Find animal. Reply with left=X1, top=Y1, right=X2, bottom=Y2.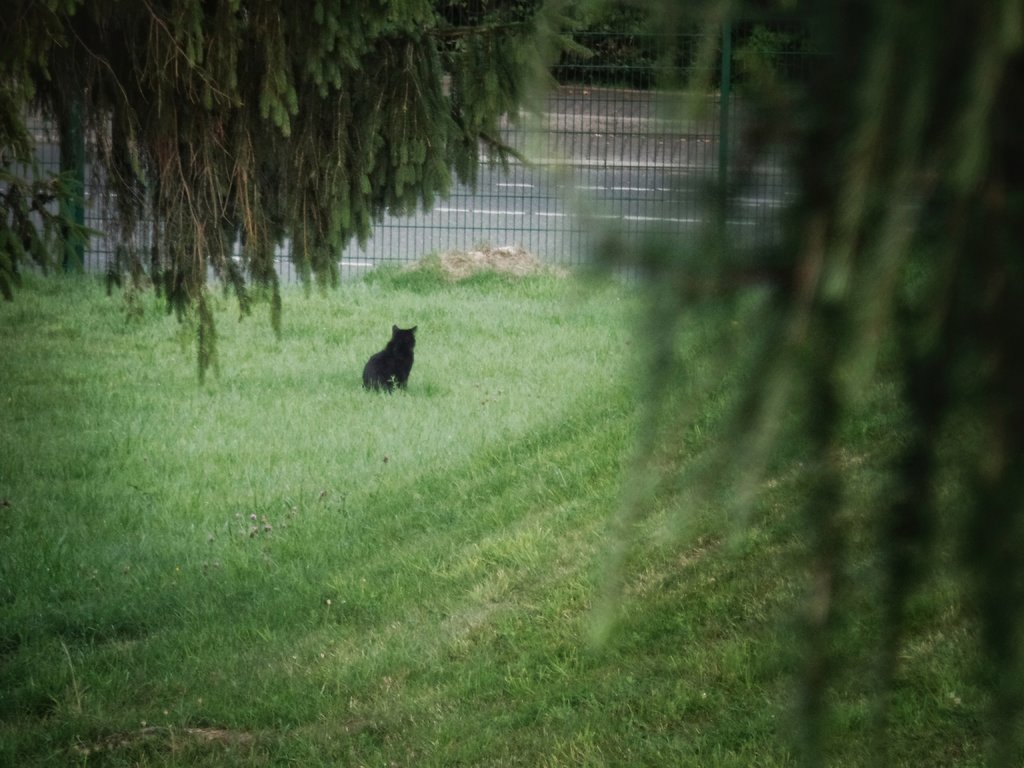
left=362, top=324, right=419, bottom=392.
